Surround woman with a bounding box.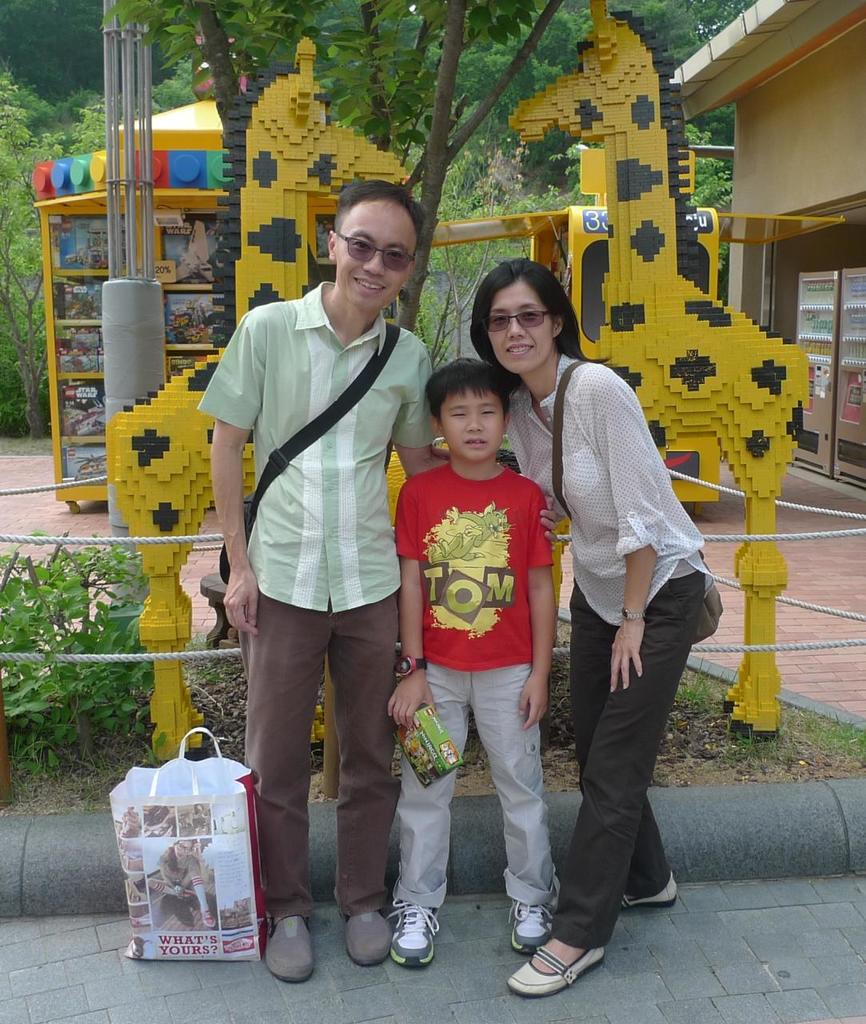
bbox=[519, 274, 711, 984].
